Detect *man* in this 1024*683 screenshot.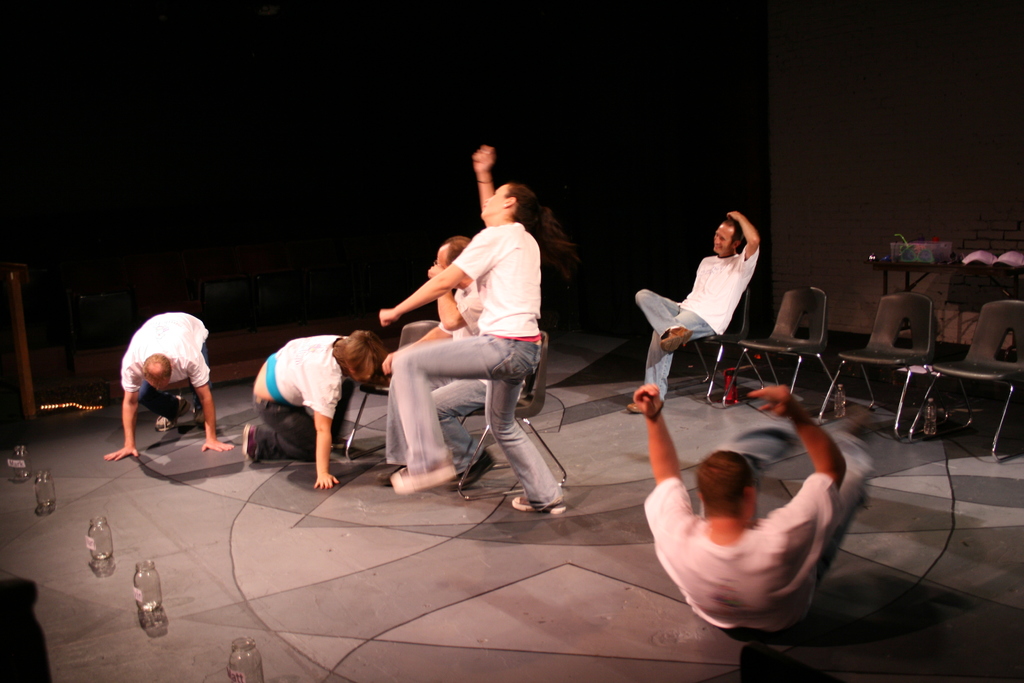
Detection: box=[356, 133, 580, 525].
